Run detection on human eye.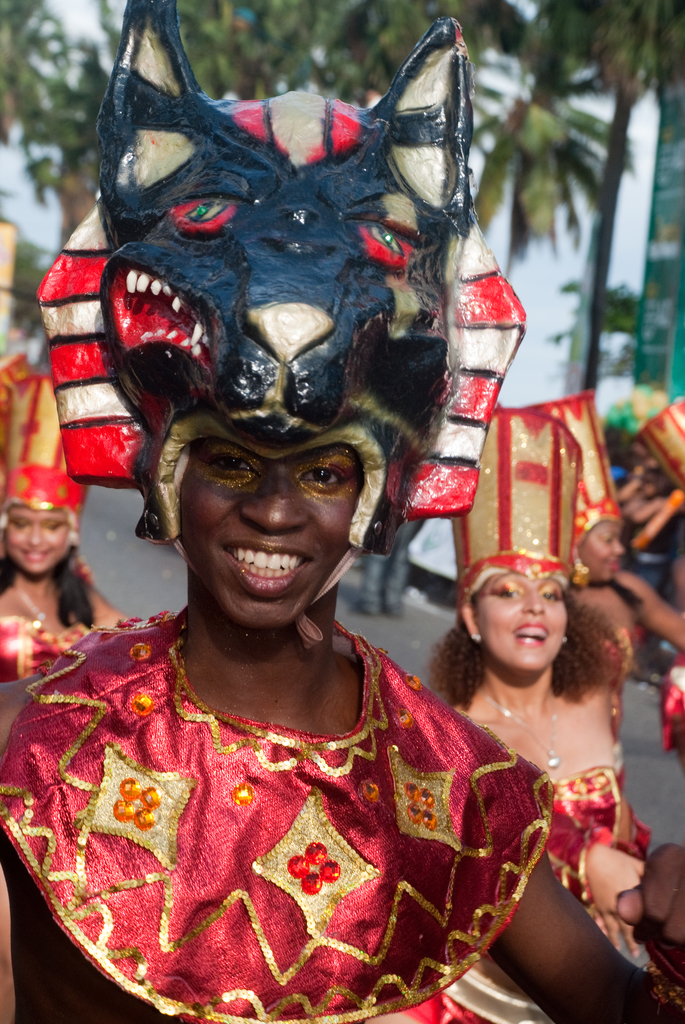
Result: detection(14, 521, 28, 533).
